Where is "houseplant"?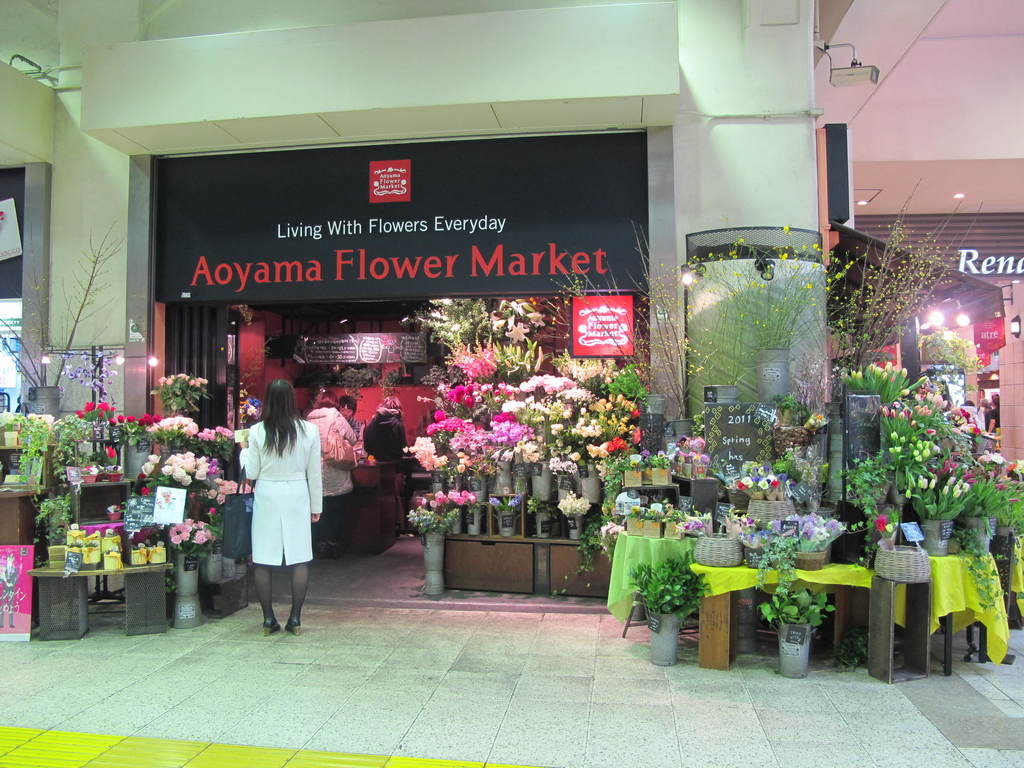
(x1=102, y1=526, x2=124, y2=554).
